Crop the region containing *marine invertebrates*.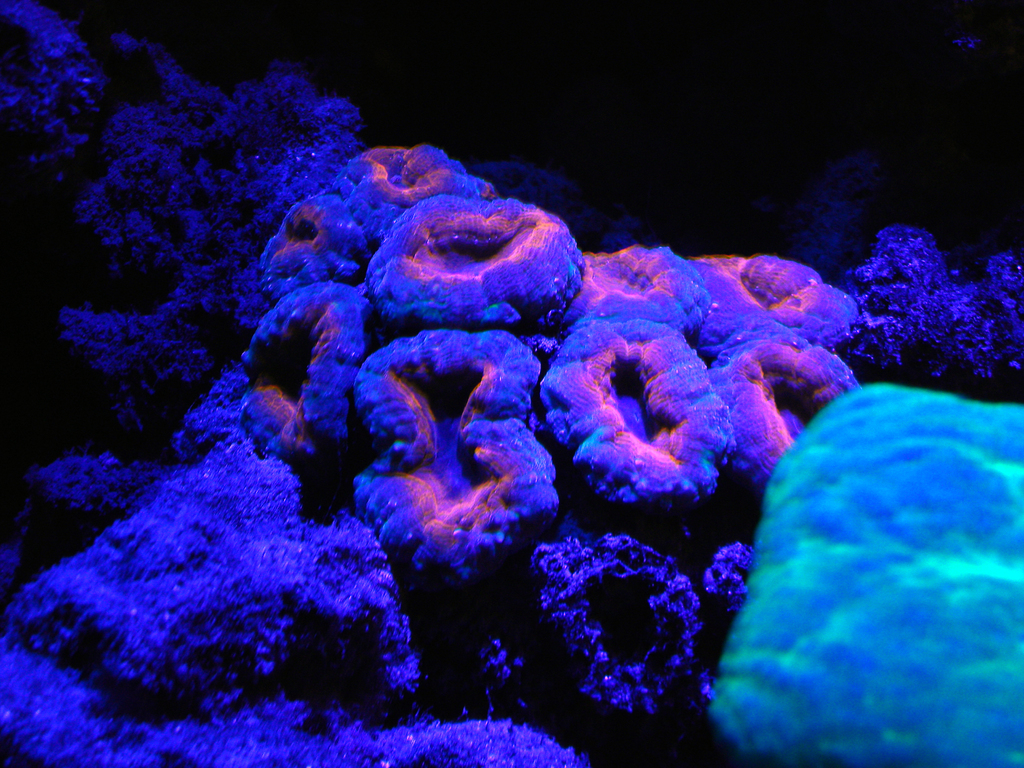
Crop region: x1=342 y1=135 x2=508 y2=255.
